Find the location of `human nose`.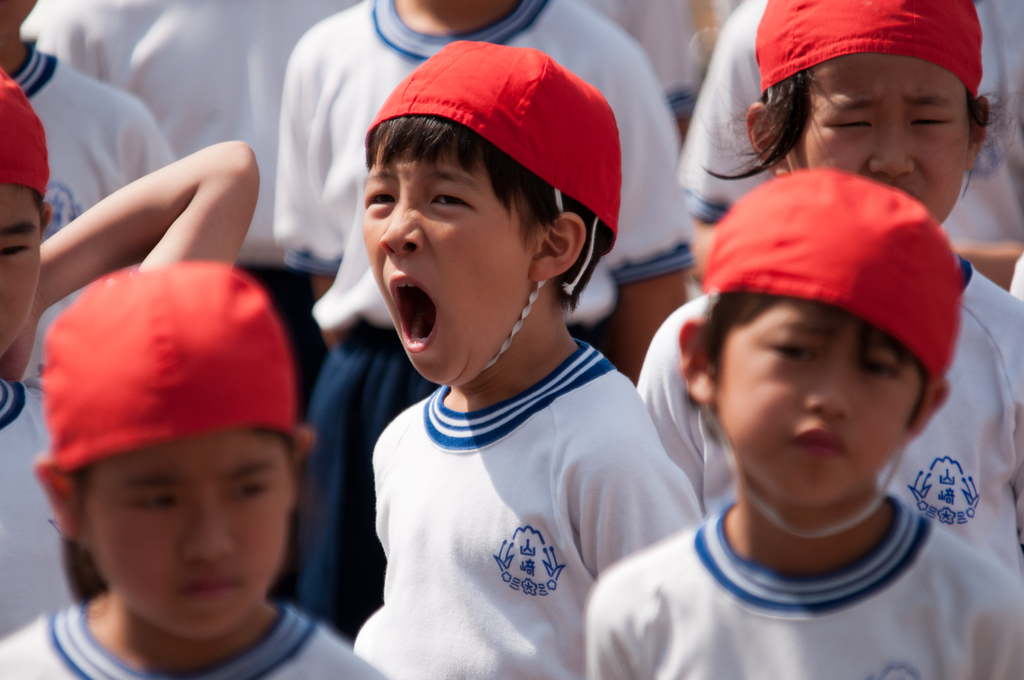
Location: 378, 193, 425, 261.
